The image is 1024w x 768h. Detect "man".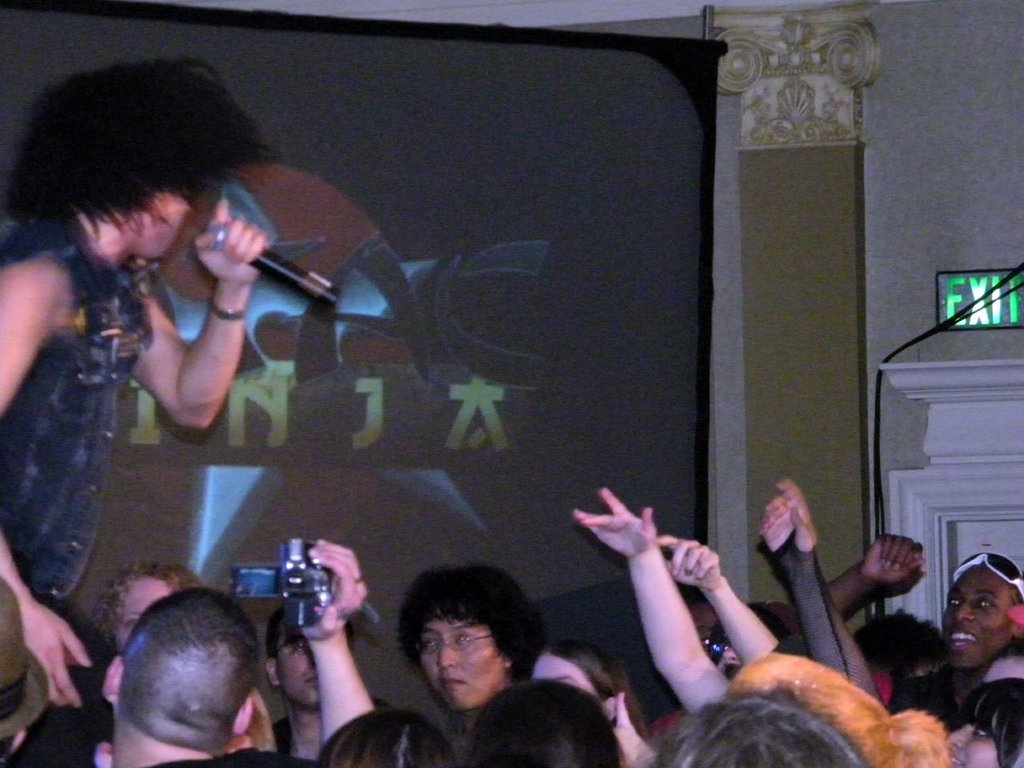
Detection: left=263, top=599, right=390, bottom=767.
